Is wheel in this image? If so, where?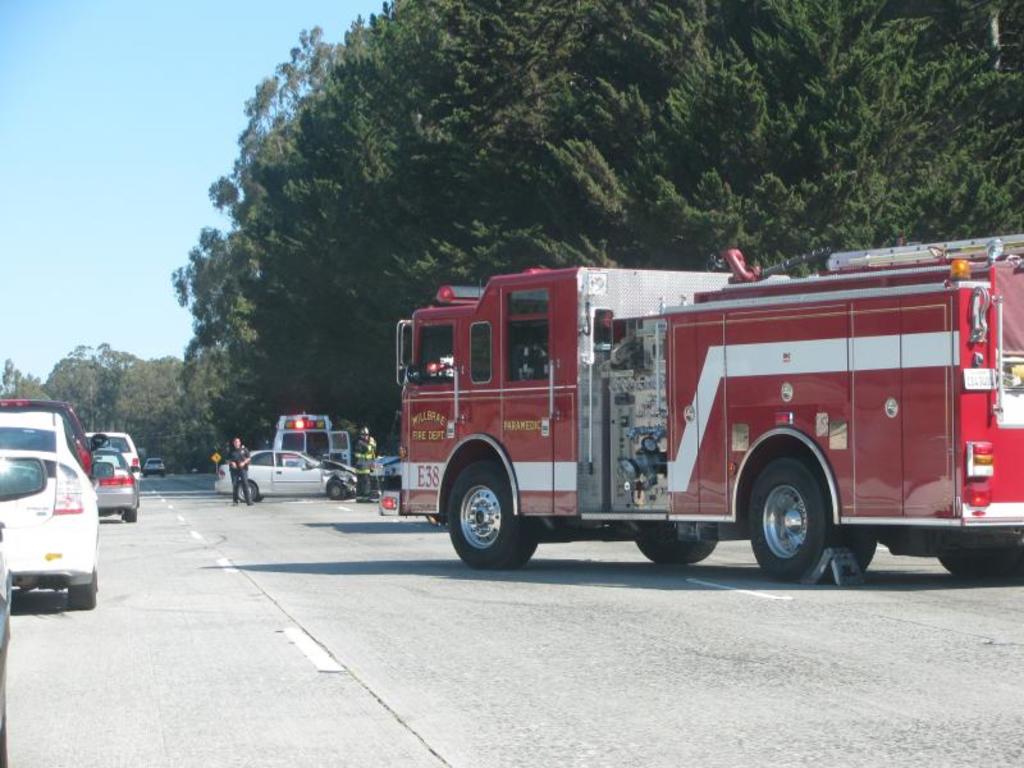
Yes, at x1=448, y1=460, x2=539, y2=575.
